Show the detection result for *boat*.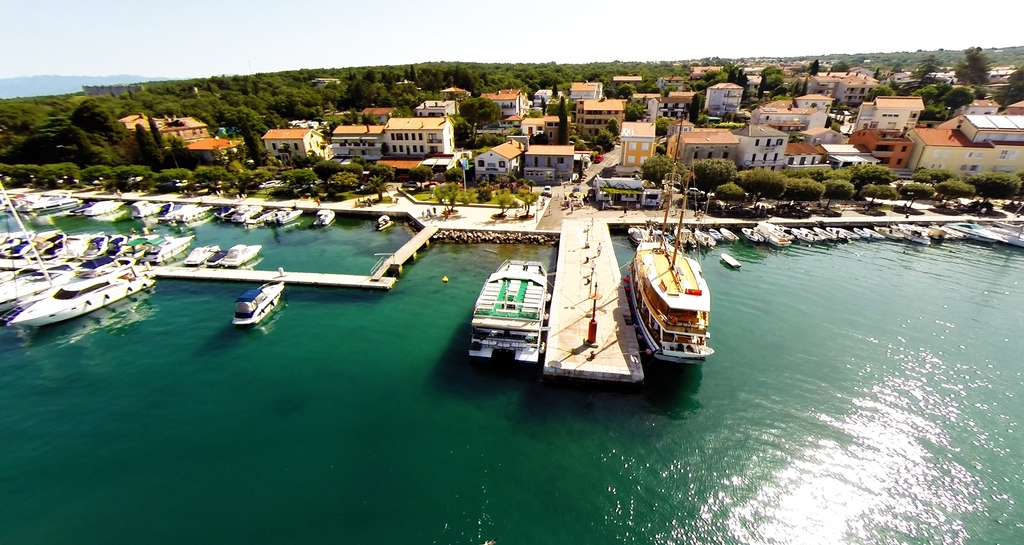
[62, 235, 88, 258].
